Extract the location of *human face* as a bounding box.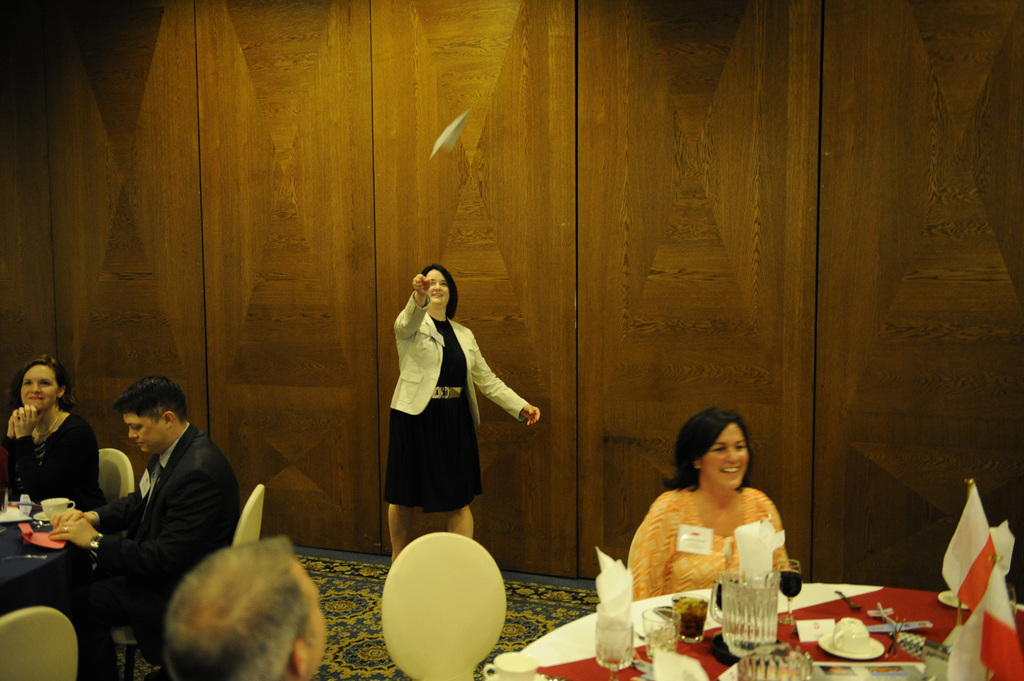
23, 365, 61, 411.
